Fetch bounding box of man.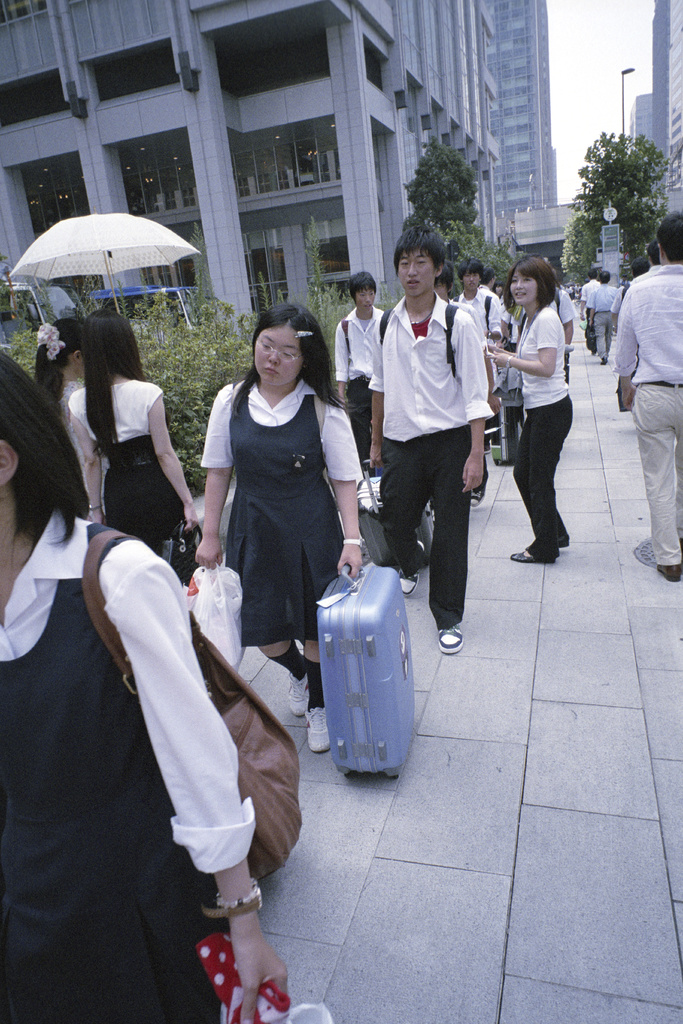
Bbox: [362,243,502,648].
